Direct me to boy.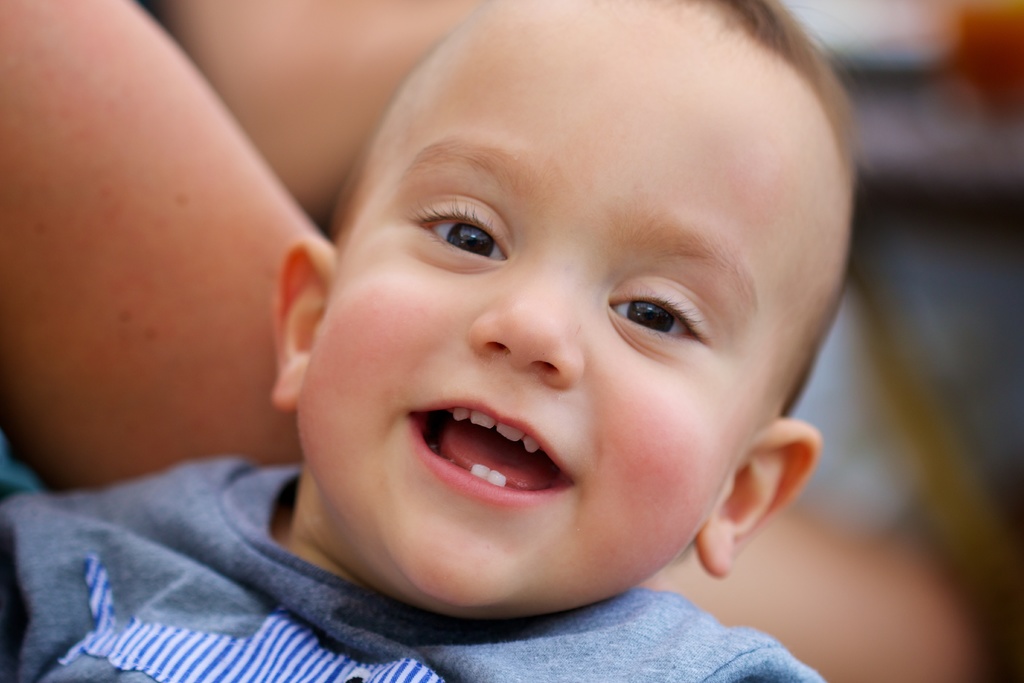
Direction: rect(8, 0, 823, 682).
